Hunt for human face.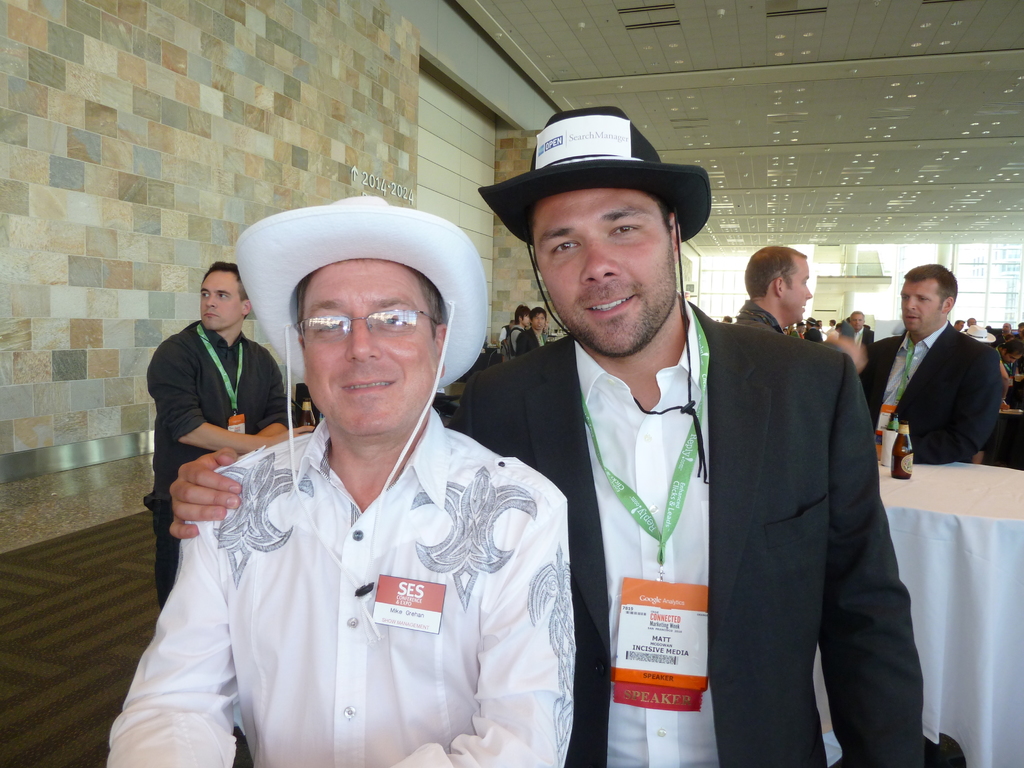
Hunted down at crop(532, 188, 675, 356).
